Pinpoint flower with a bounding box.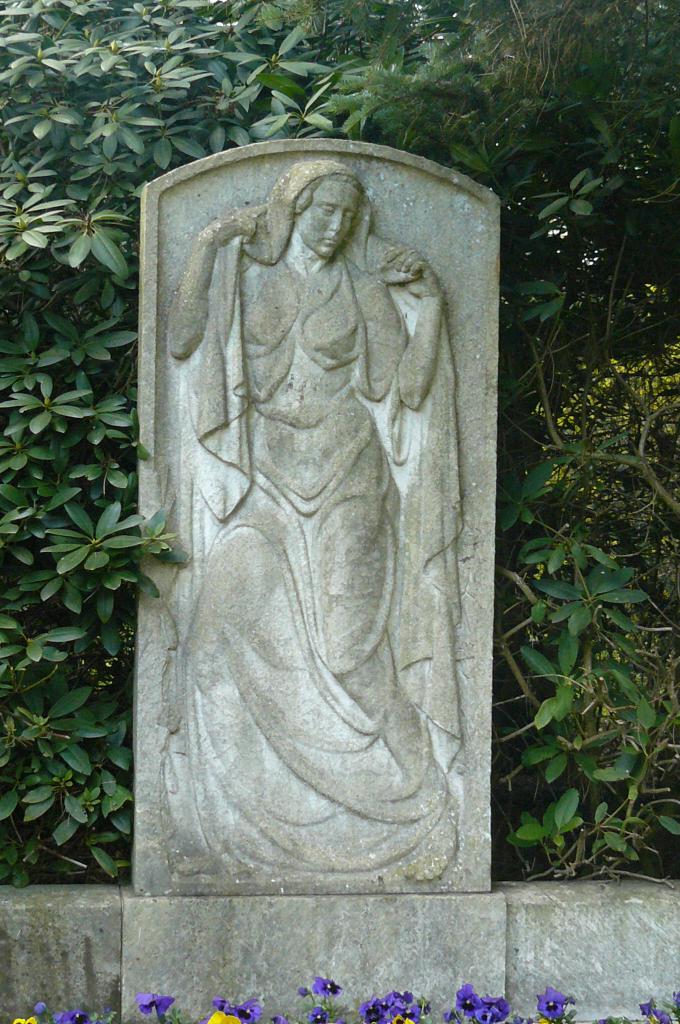
<box>541,984,571,1021</box>.
